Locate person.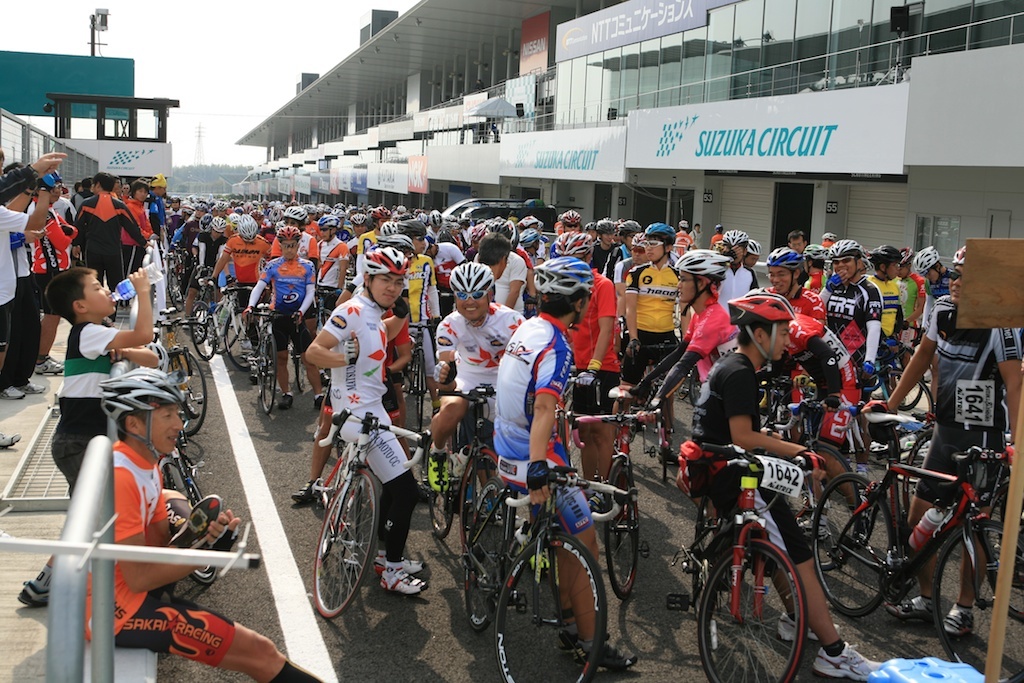
Bounding box: (623, 224, 687, 467).
